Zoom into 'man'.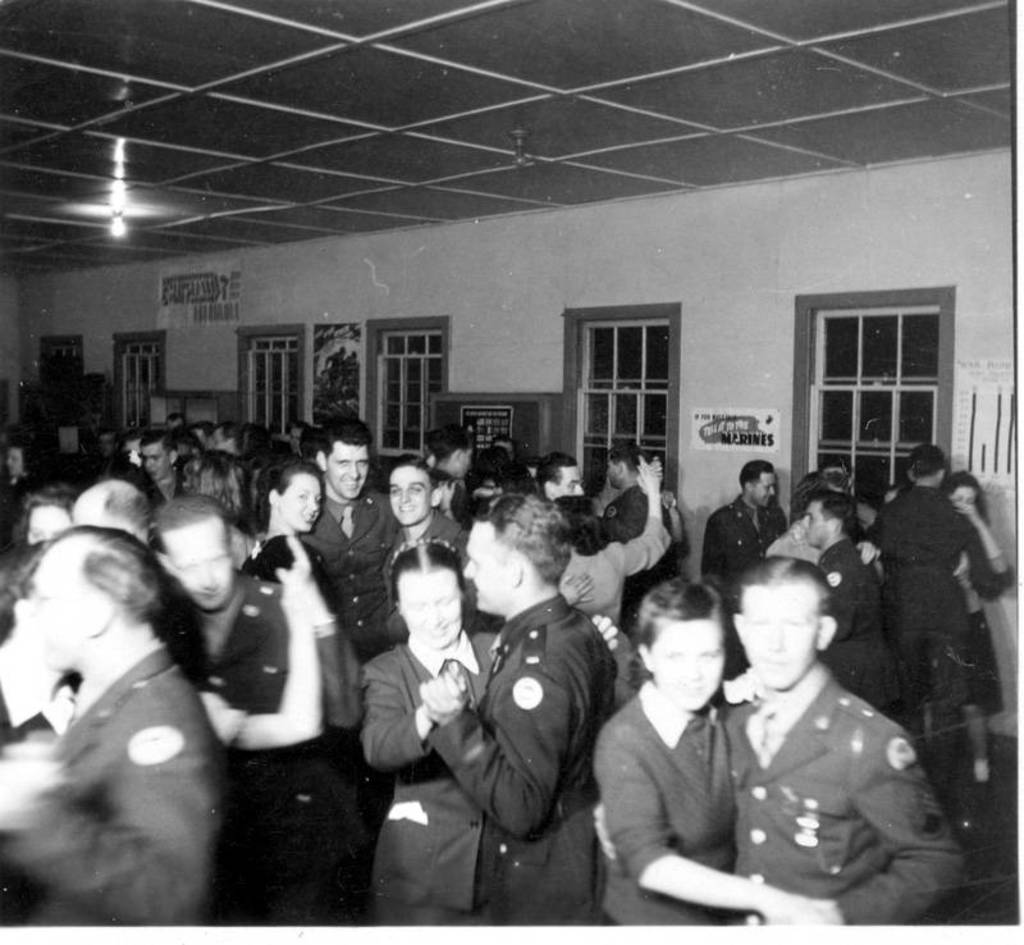
Zoom target: <region>72, 479, 151, 539</region>.
